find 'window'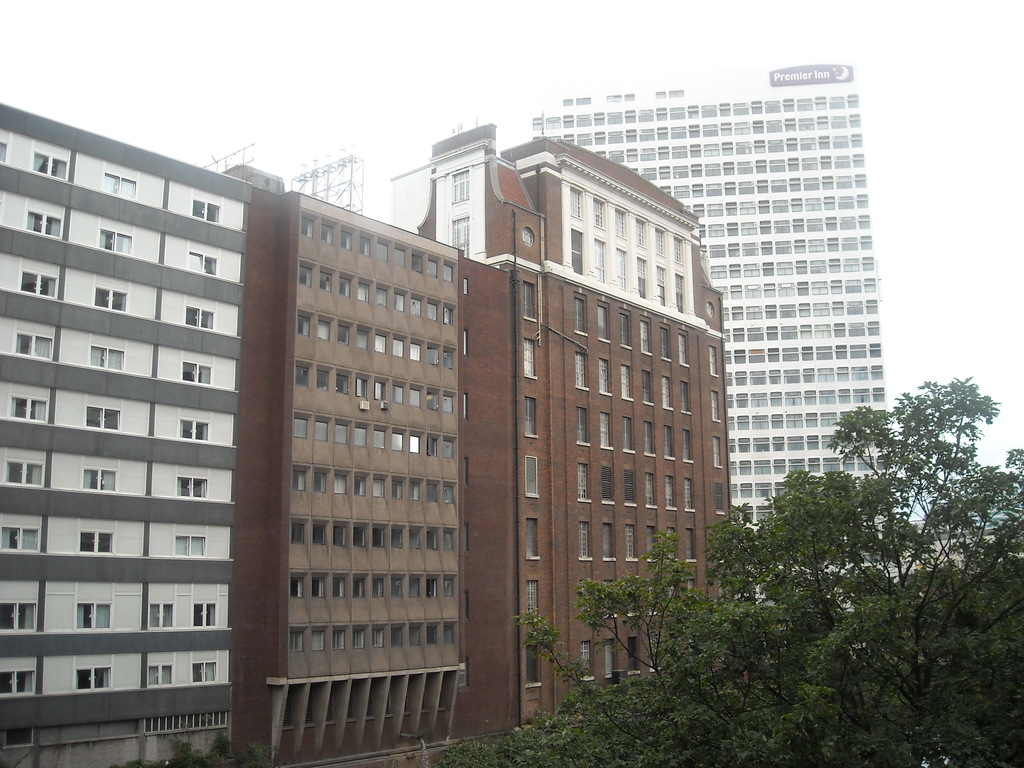
detection(773, 201, 787, 212)
